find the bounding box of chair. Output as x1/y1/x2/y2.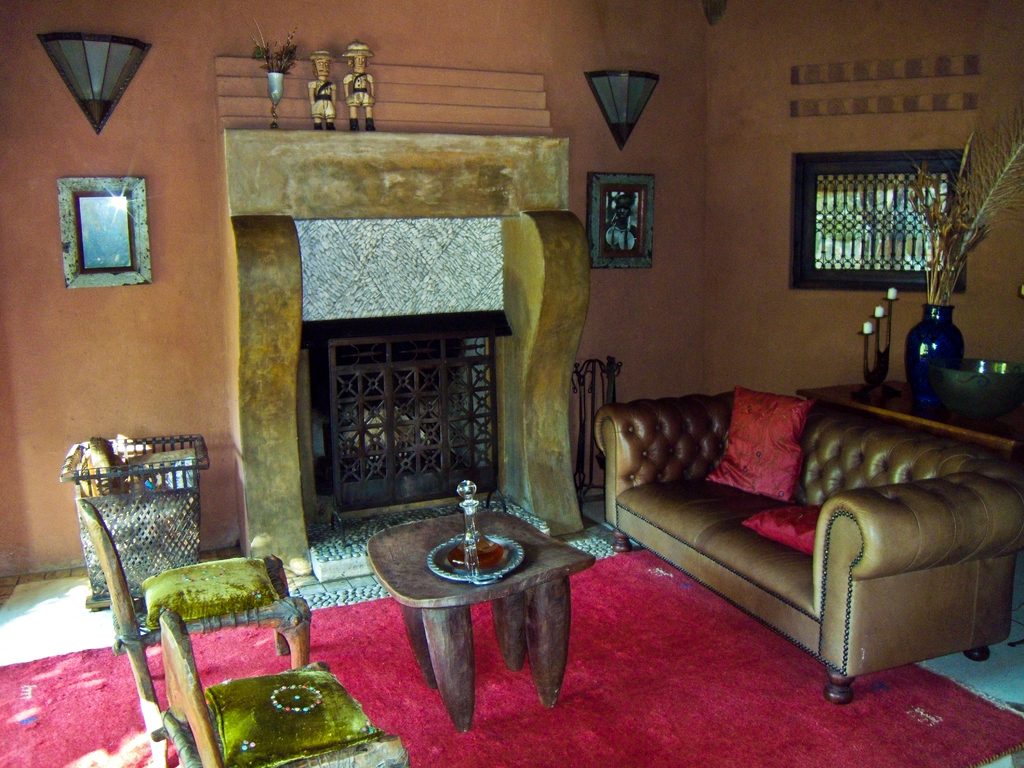
145/607/406/767.
